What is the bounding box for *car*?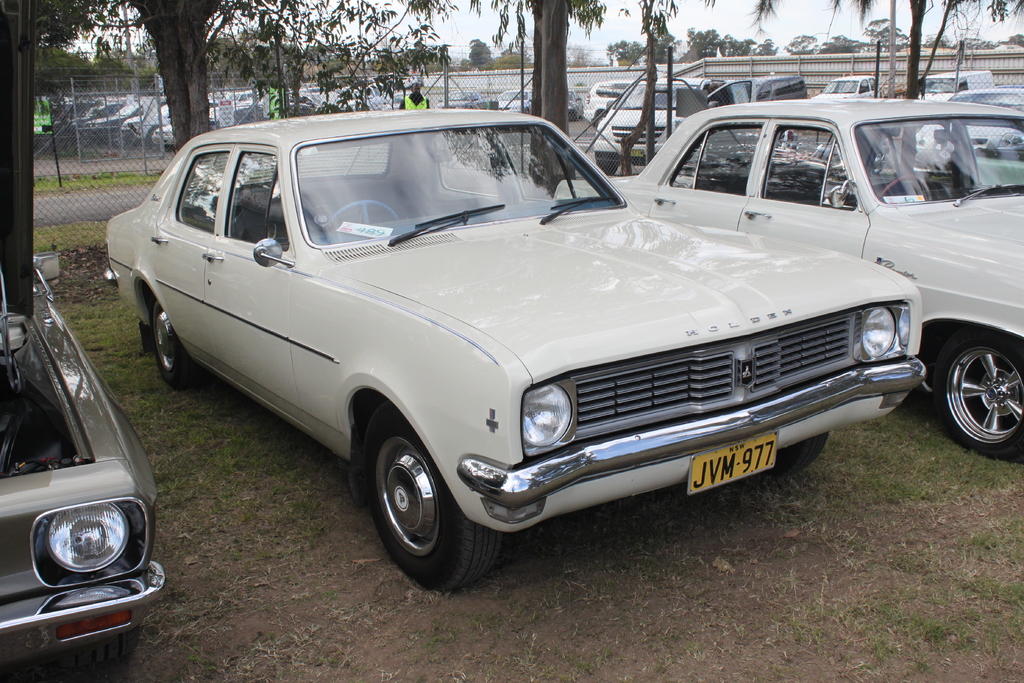
bbox(548, 100, 1023, 462).
